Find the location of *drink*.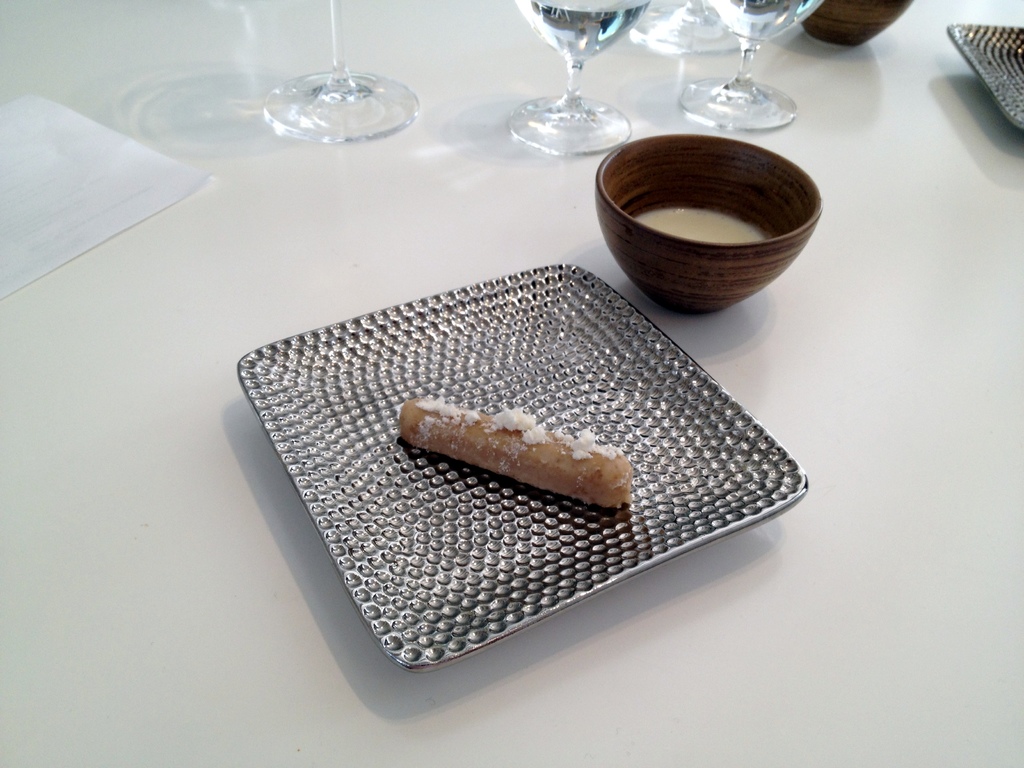
Location: locate(715, 0, 822, 47).
